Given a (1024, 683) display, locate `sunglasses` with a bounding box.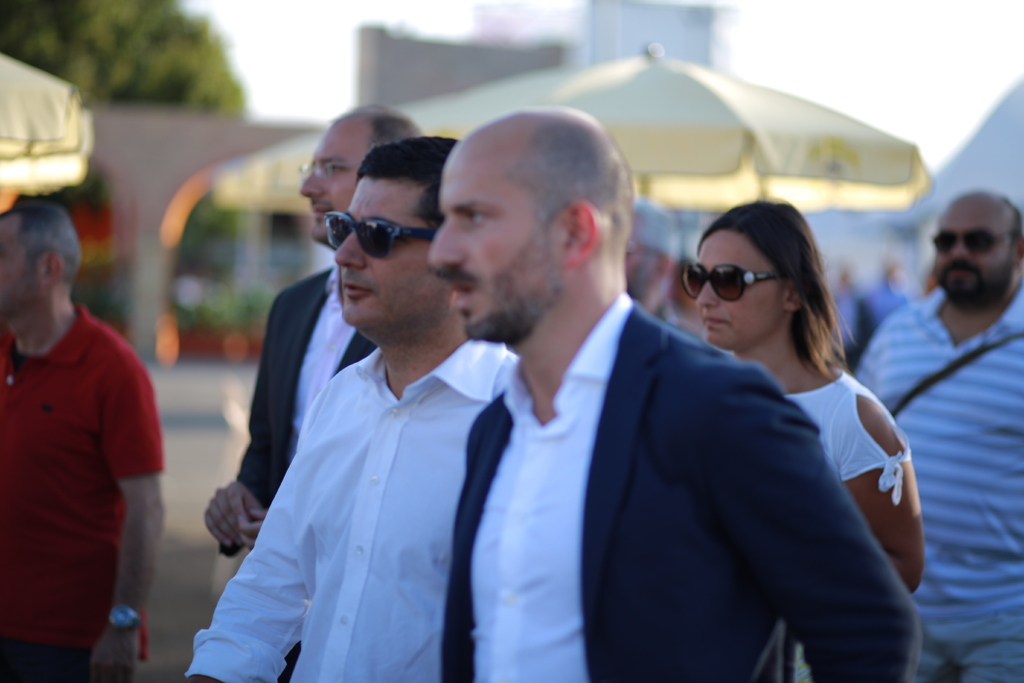
Located: rect(680, 260, 780, 299).
